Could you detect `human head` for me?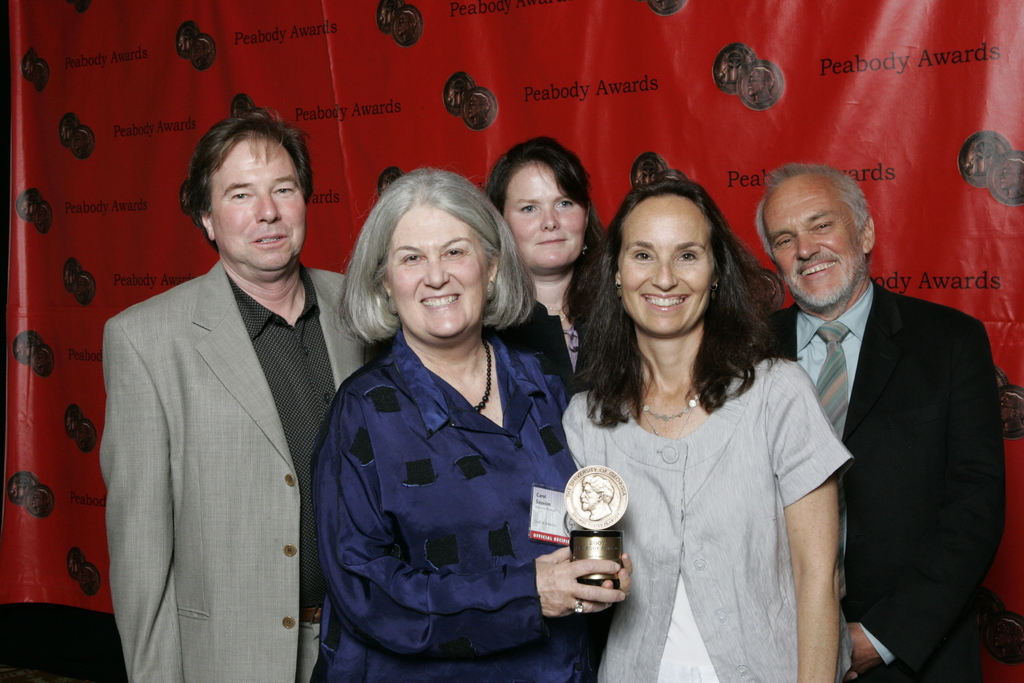
Detection result: 486,133,593,278.
